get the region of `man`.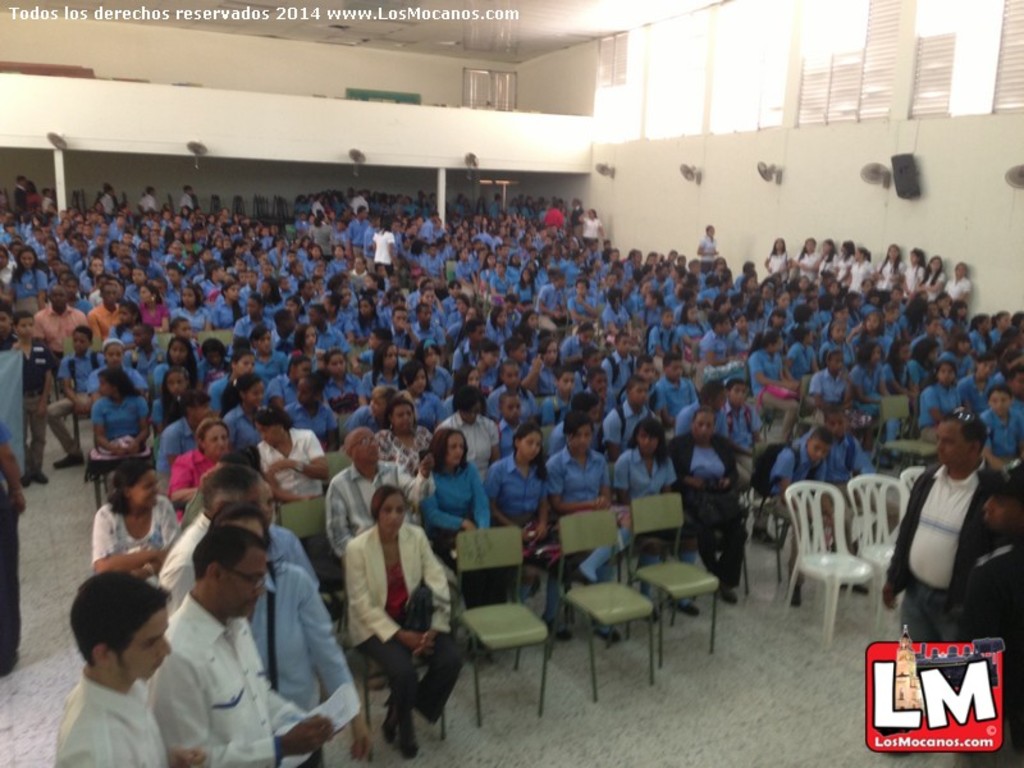
select_region(55, 576, 202, 767).
